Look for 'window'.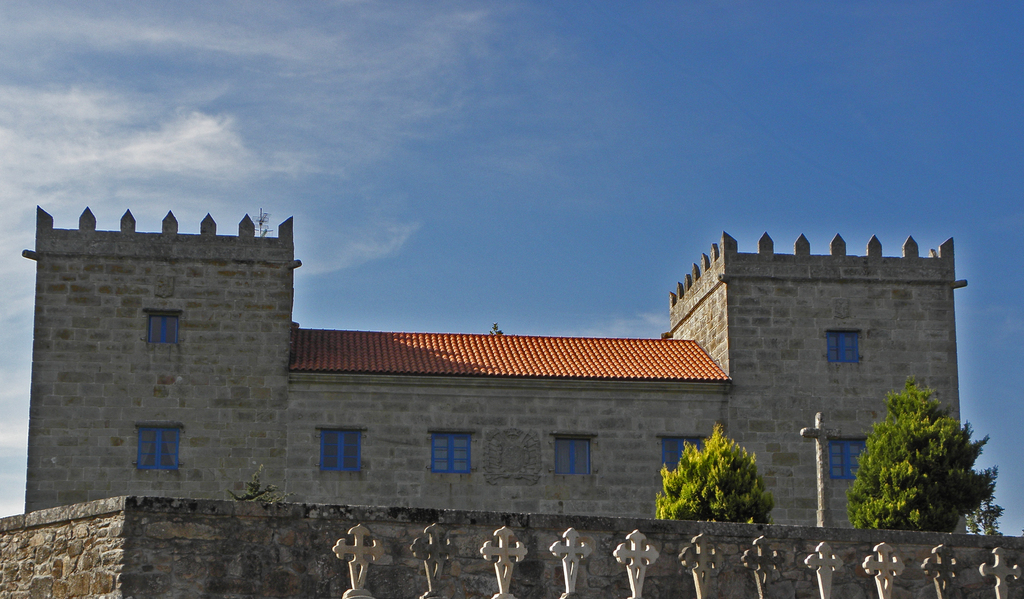
Found: bbox=[829, 436, 872, 477].
